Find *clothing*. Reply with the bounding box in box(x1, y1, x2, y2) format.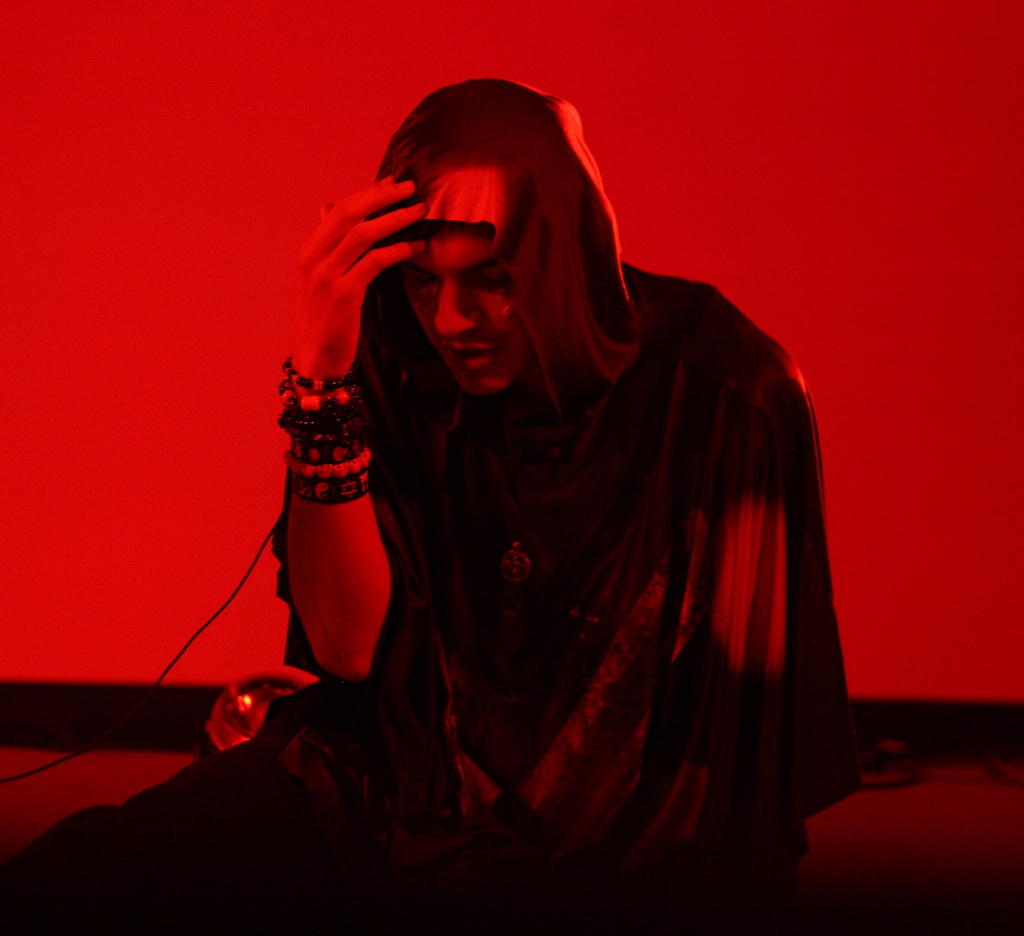
box(227, 193, 772, 837).
